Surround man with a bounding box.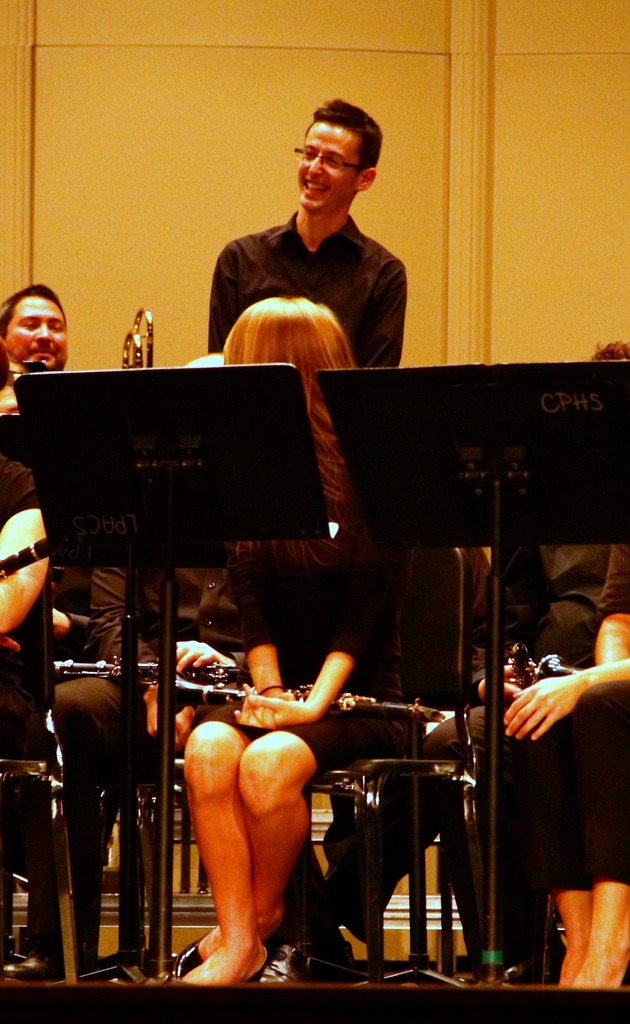
[0,280,71,370].
